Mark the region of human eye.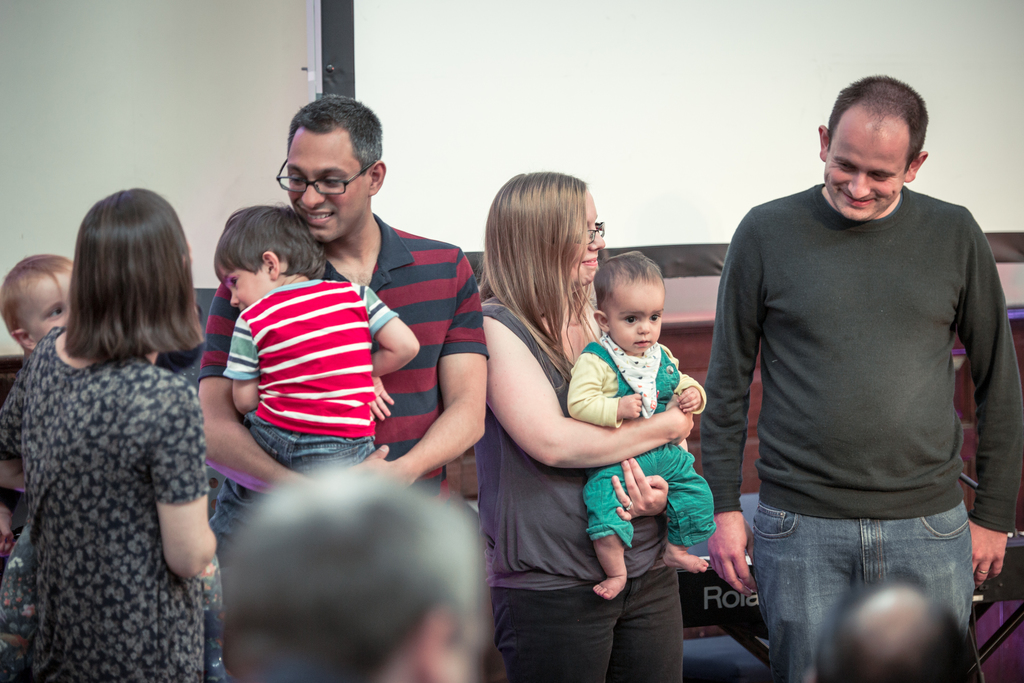
Region: 624/312/639/327.
